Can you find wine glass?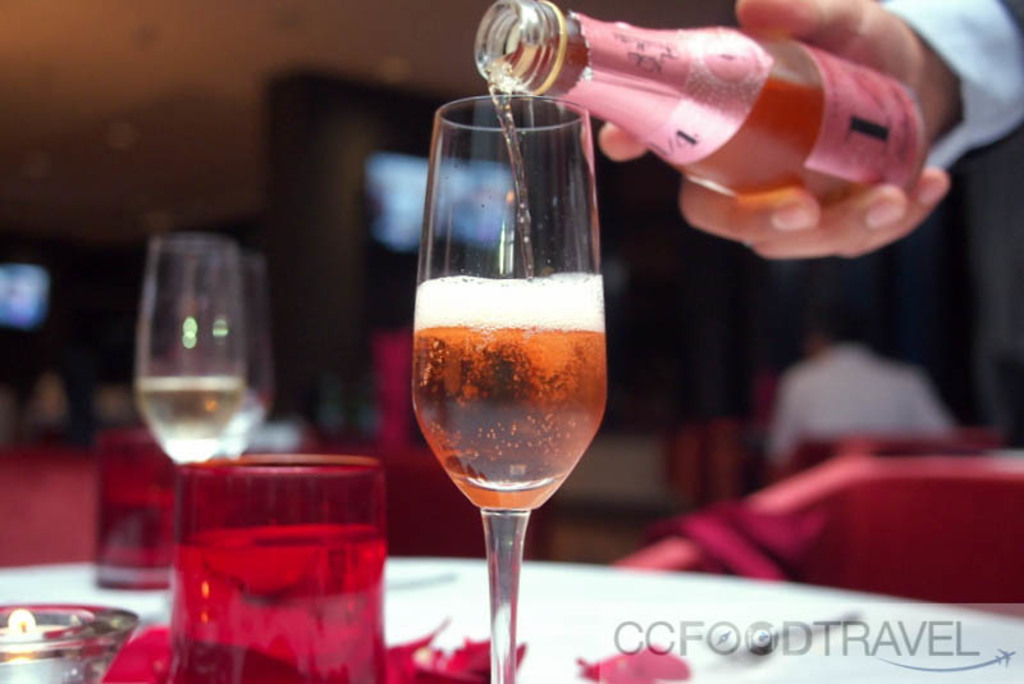
Yes, bounding box: region(243, 245, 268, 442).
